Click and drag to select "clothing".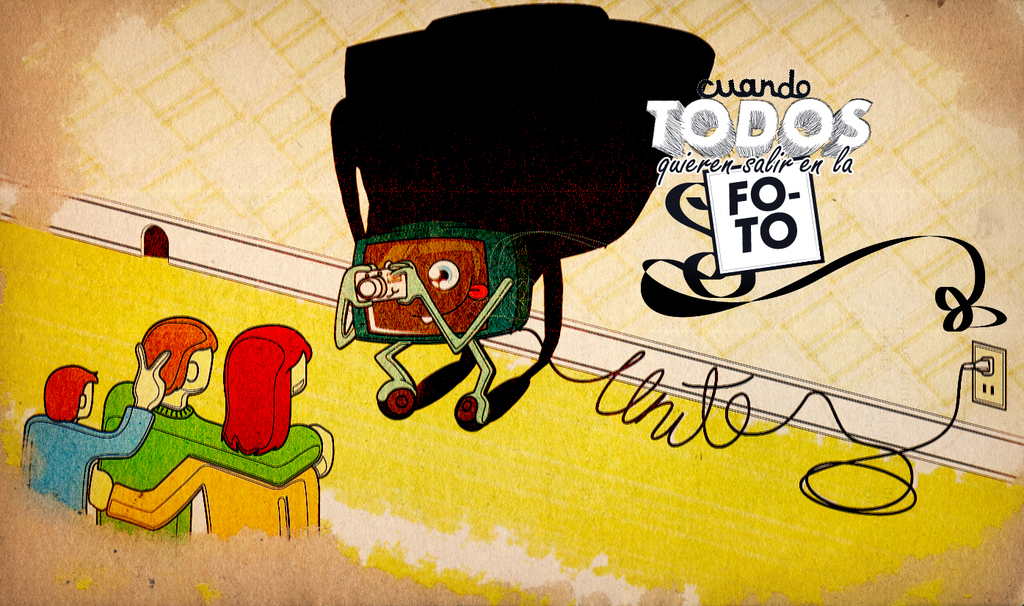
Selection: rect(107, 453, 322, 538).
